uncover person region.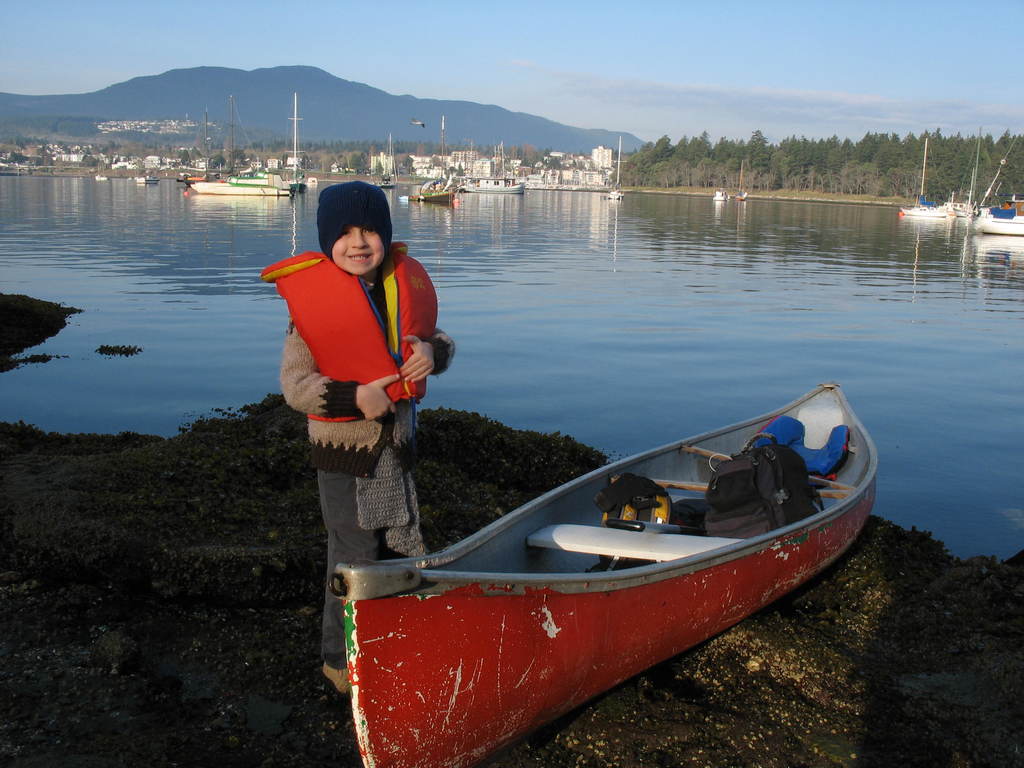
Uncovered: Rect(261, 180, 460, 700).
